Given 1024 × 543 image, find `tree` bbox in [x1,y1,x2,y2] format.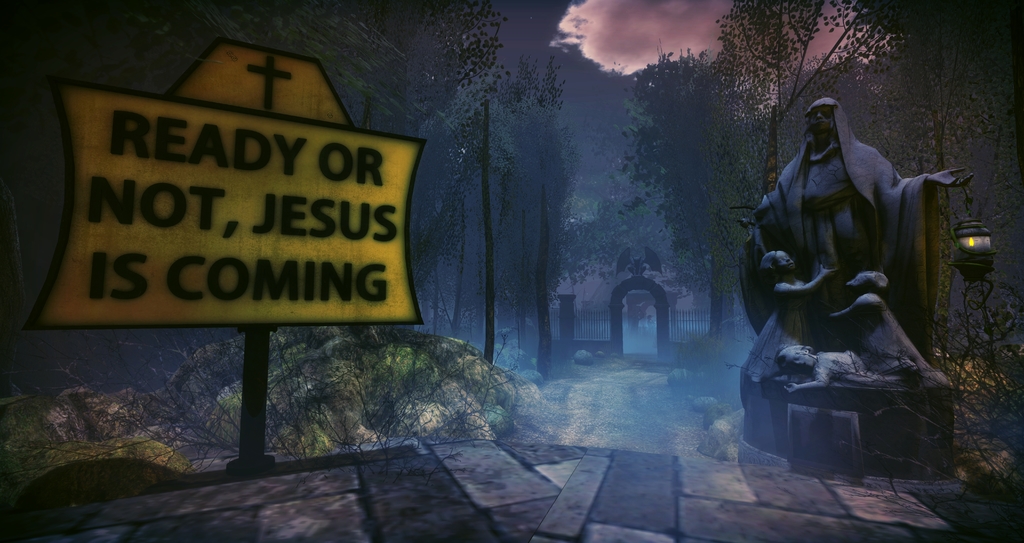
[859,3,1021,354].
